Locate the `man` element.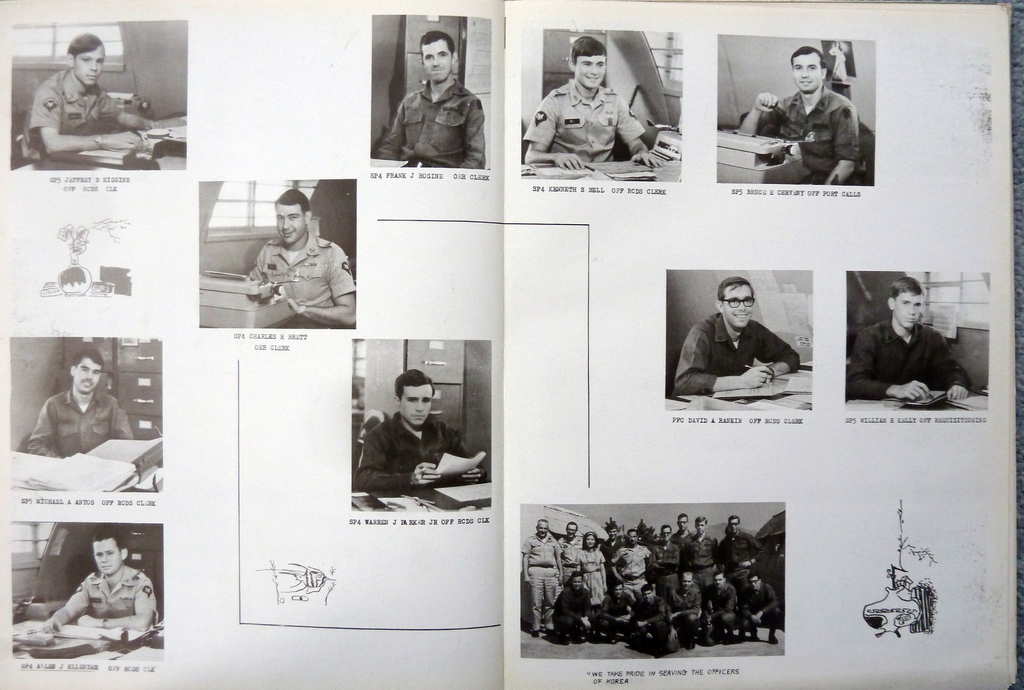
Element bbox: bbox(737, 42, 863, 194).
